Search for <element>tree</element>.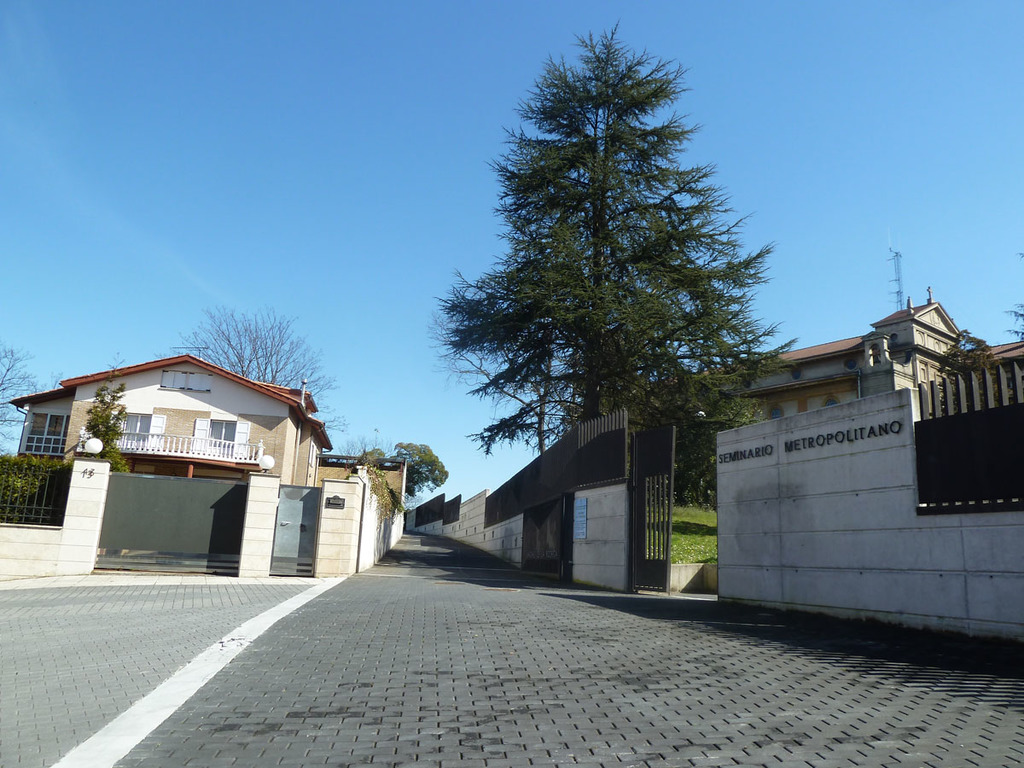
Found at pyautogui.locateOnScreen(165, 301, 347, 435).
